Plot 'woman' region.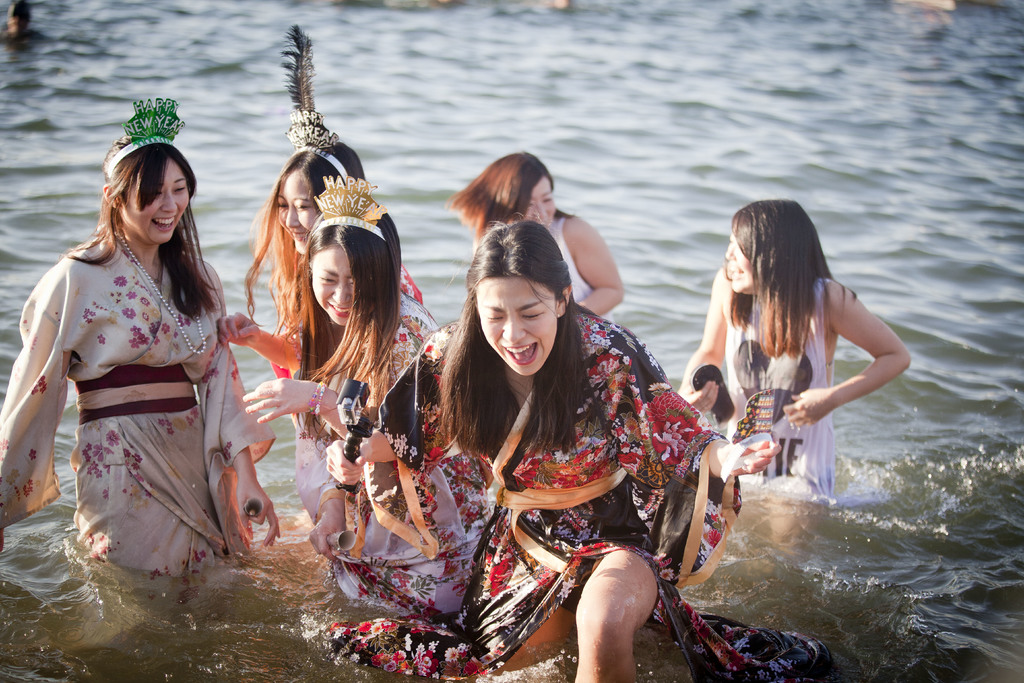
Plotted at {"left": 4, "top": 124, "right": 255, "bottom": 613}.
